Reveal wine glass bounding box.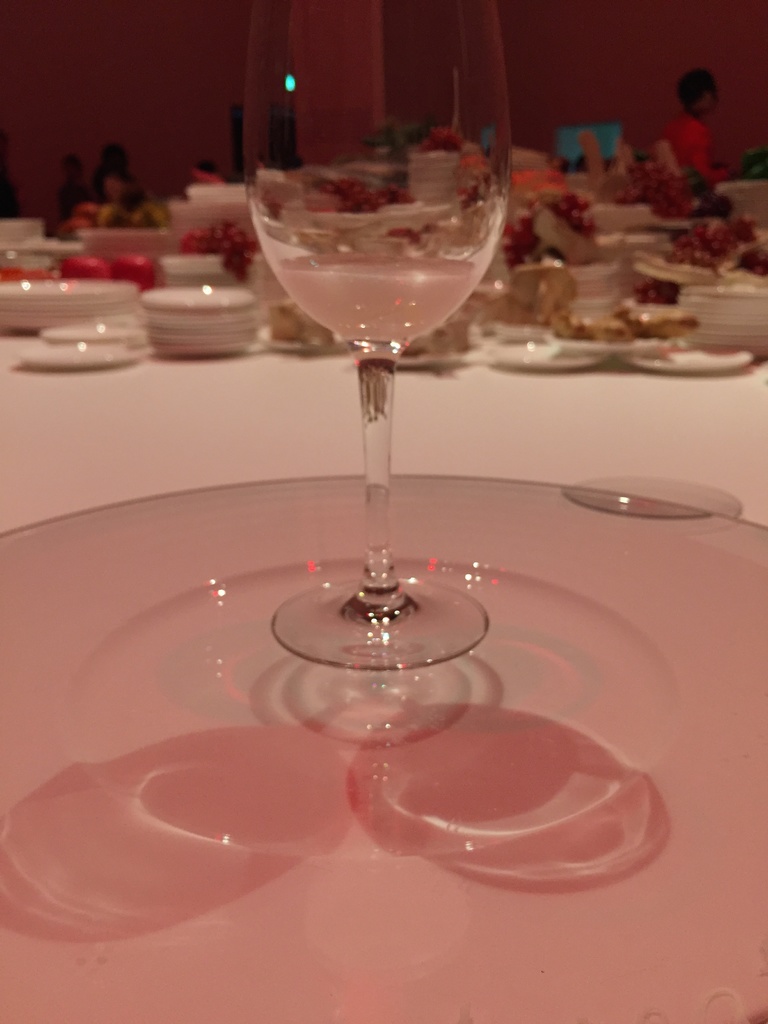
Revealed: x1=237, y1=0, x2=515, y2=664.
